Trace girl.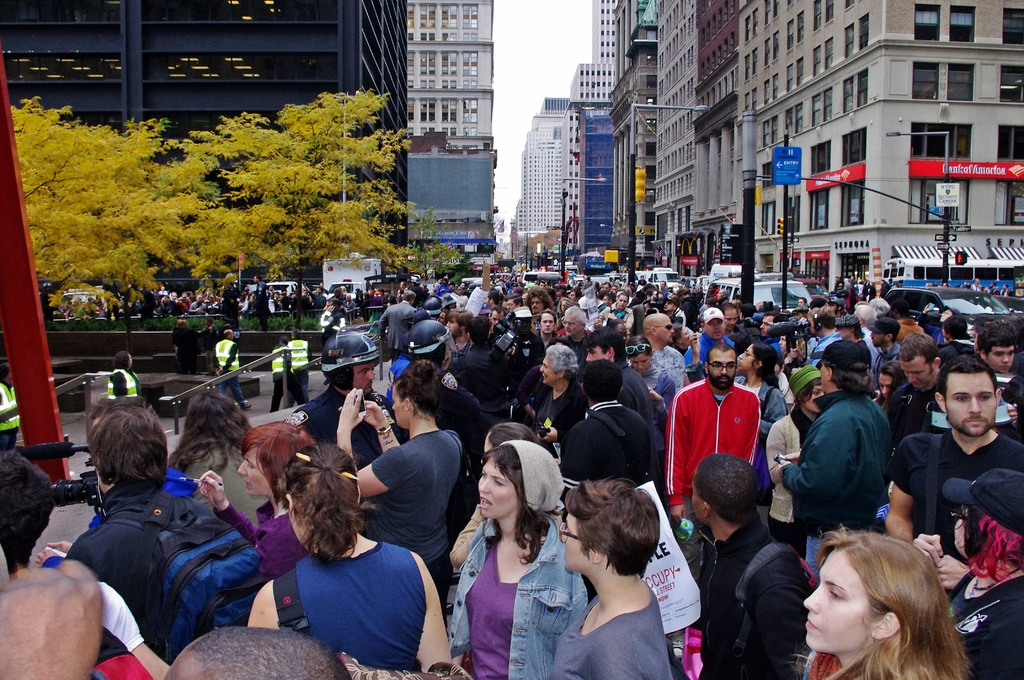
Traced to box=[782, 522, 979, 679].
